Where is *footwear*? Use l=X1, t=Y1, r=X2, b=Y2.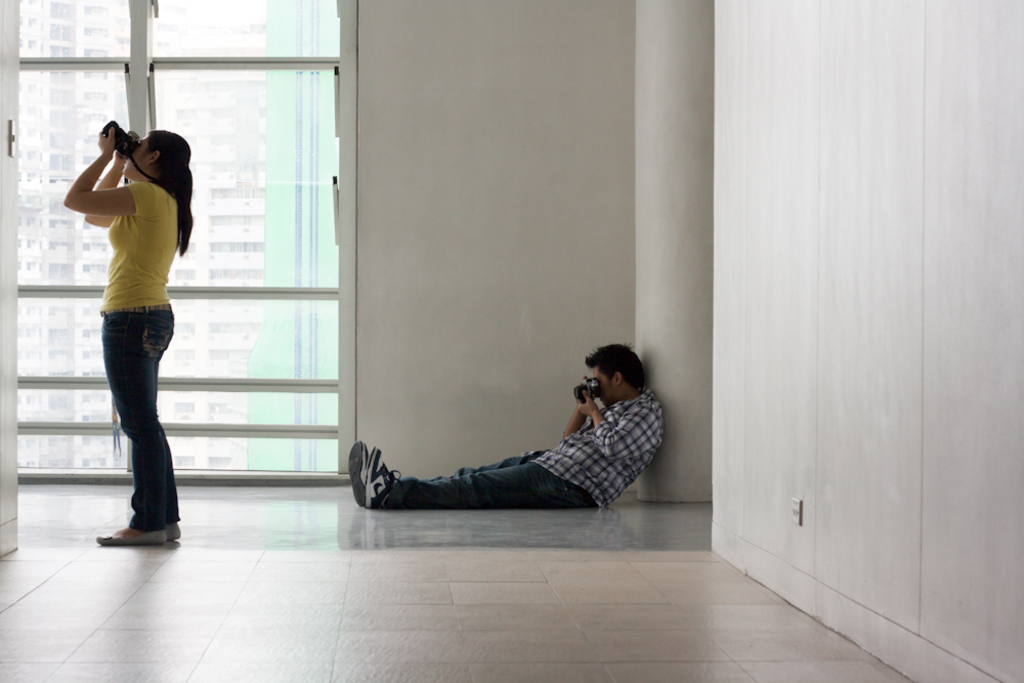
l=163, t=519, r=180, b=541.
